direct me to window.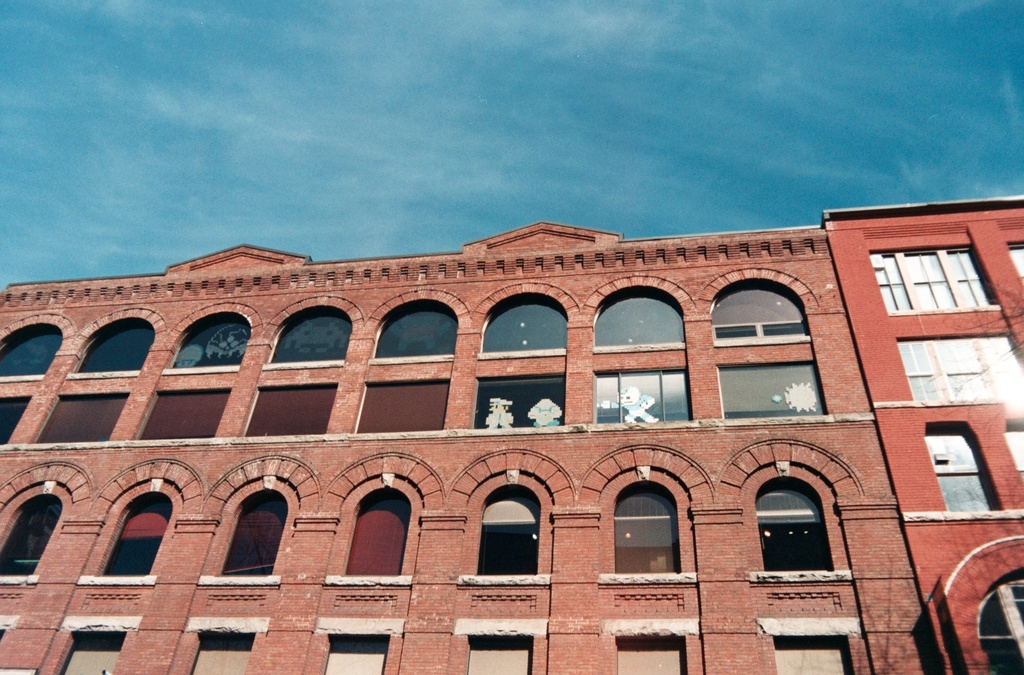
Direction: crop(359, 382, 449, 436).
